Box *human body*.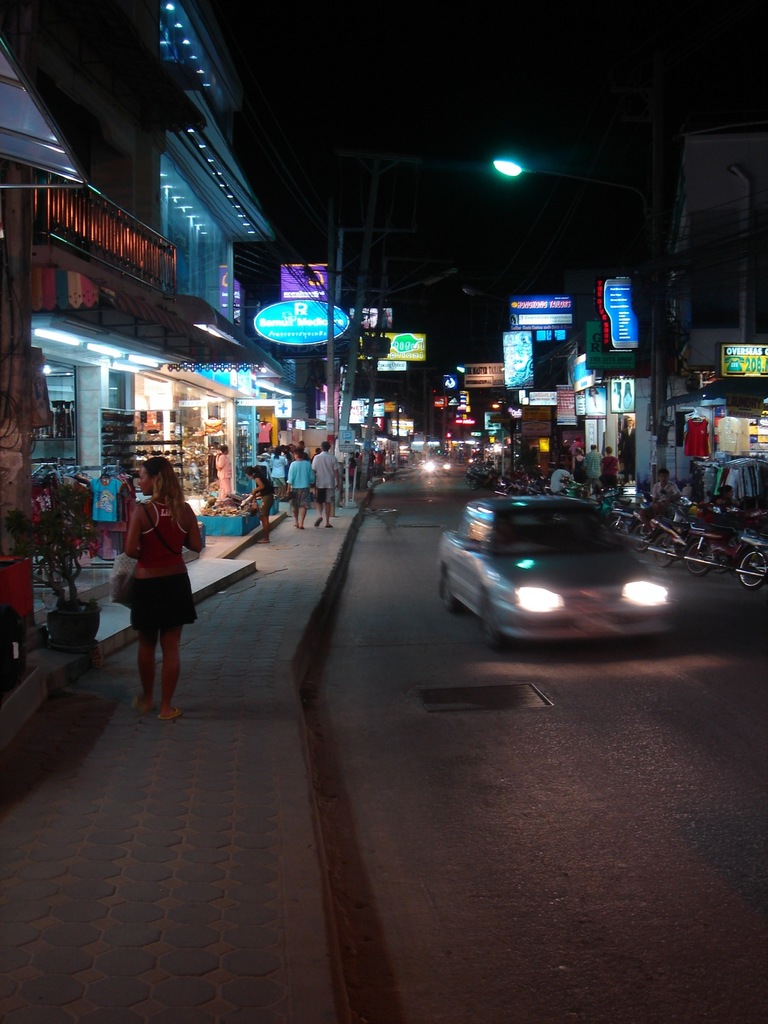
l=284, t=457, r=317, b=529.
